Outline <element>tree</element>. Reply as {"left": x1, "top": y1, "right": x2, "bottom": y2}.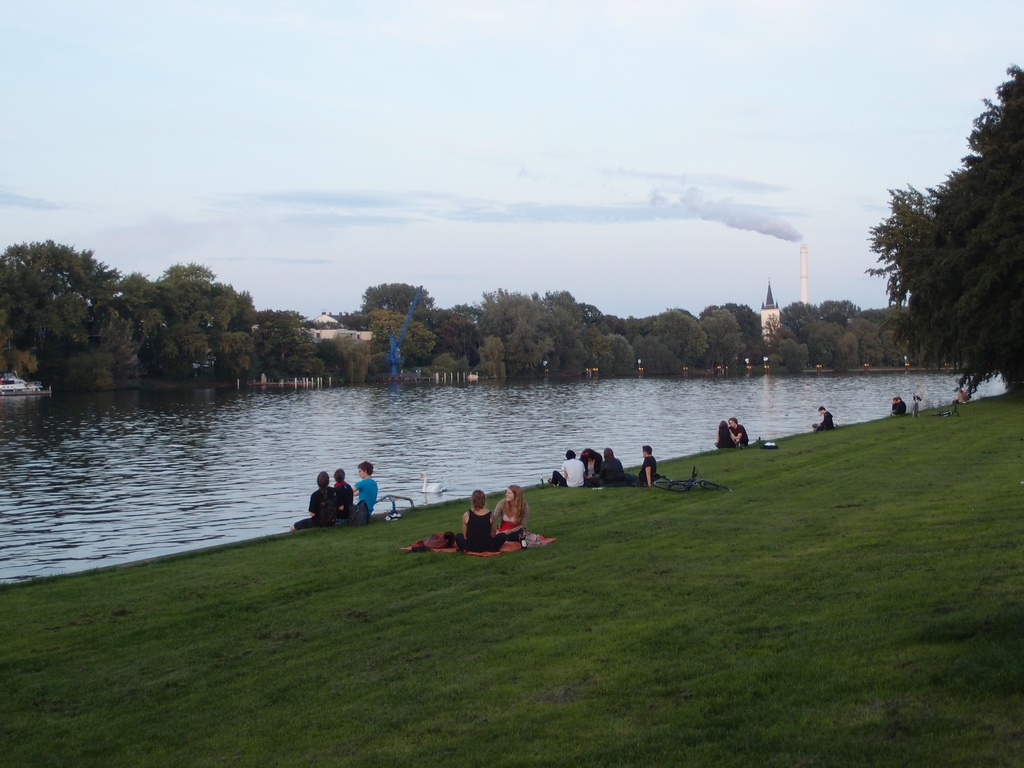
{"left": 881, "top": 81, "right": 1020, "bottom": 397}.
